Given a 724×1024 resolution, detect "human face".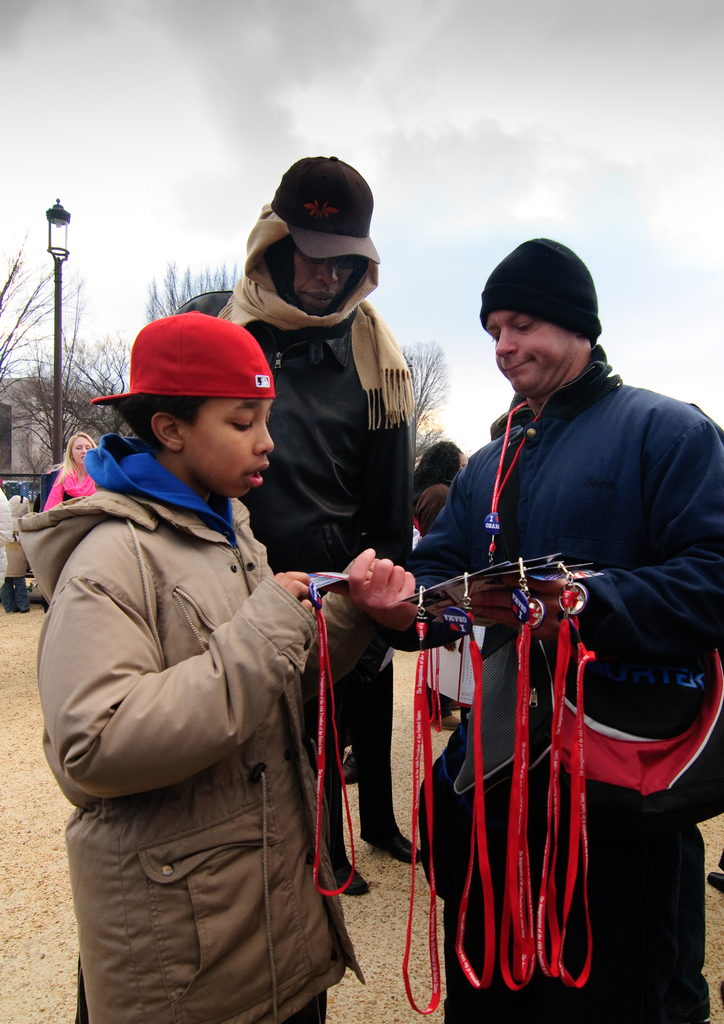
bbox=[484, 309, 576, 390].
